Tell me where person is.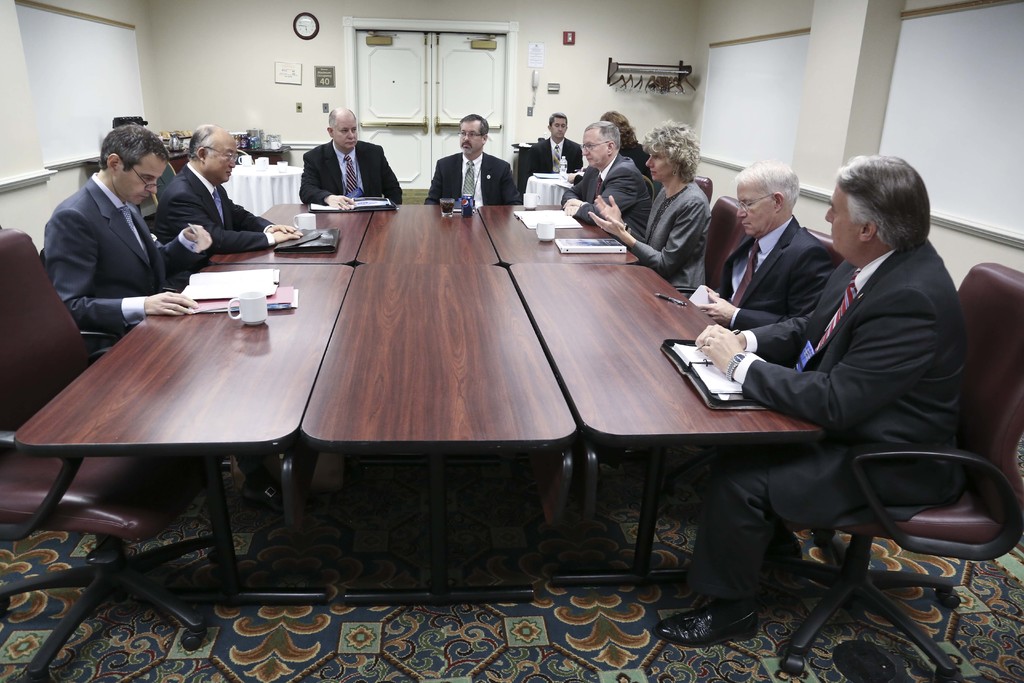
person is at detection(425, 110, 519, 205).
